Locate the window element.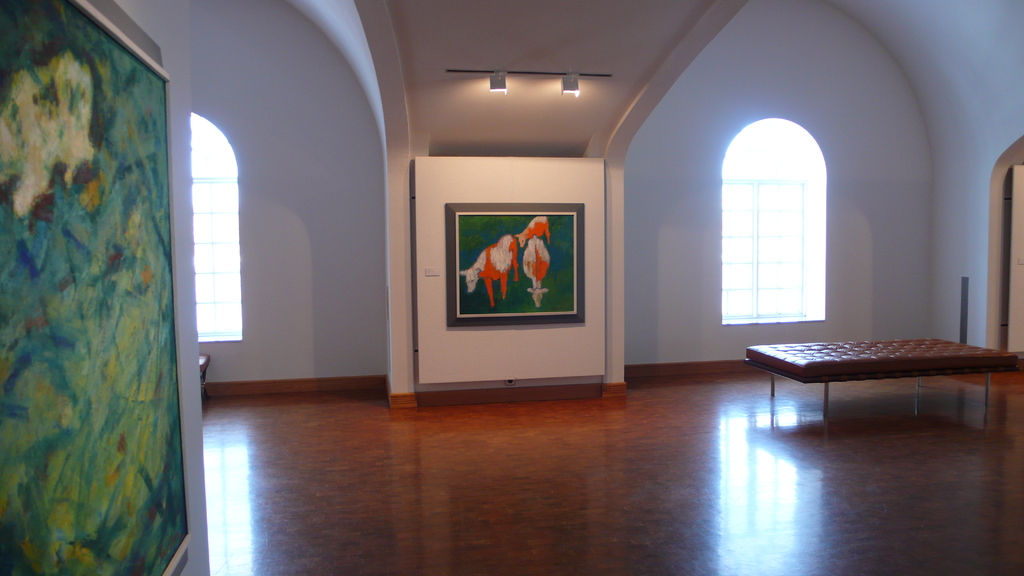
Element bbox: <bbox>188, 114, 243, 337</bbox>.
